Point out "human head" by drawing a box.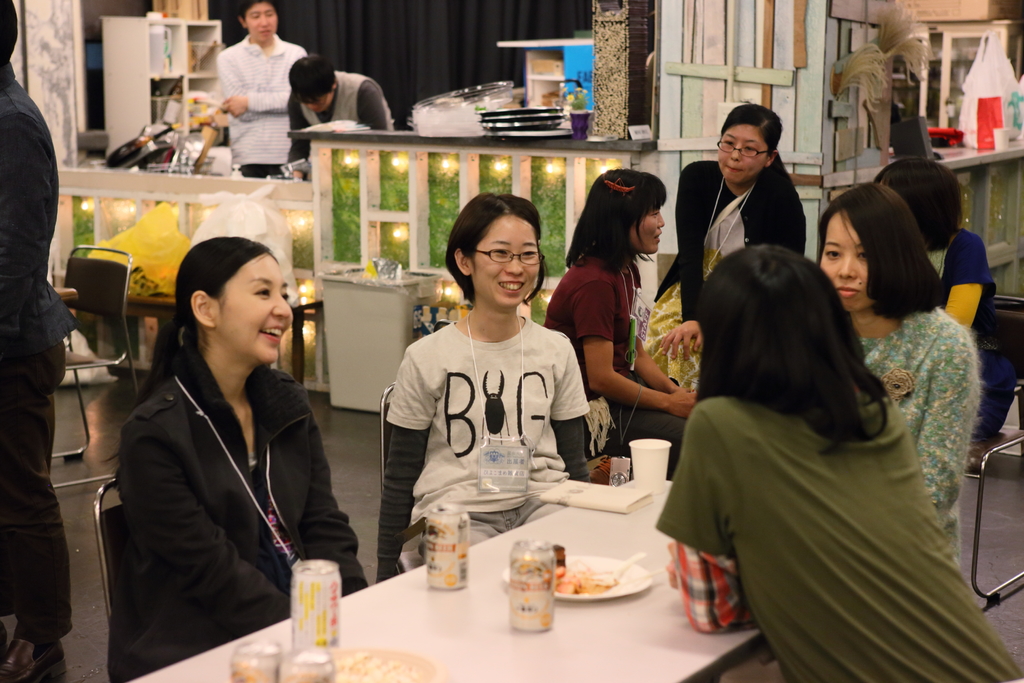
712 105 785 189.
